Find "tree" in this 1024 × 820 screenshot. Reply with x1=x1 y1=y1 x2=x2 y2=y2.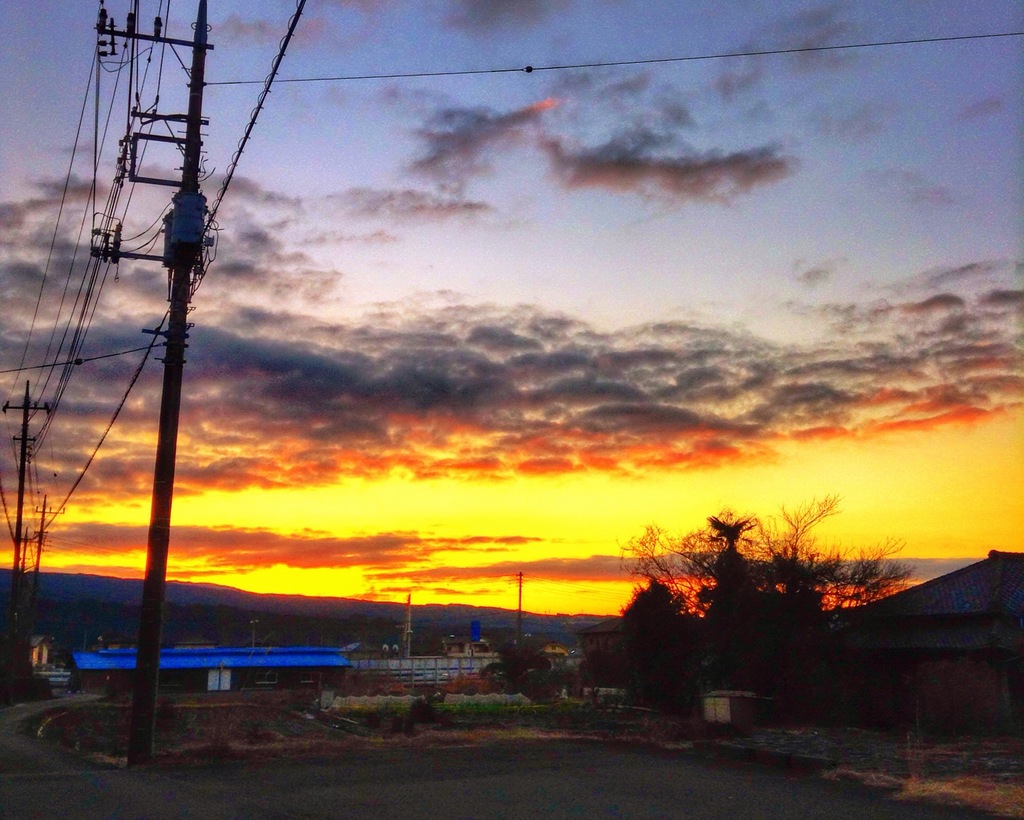
x1=623 y1=507 x2=908 y2=674.
